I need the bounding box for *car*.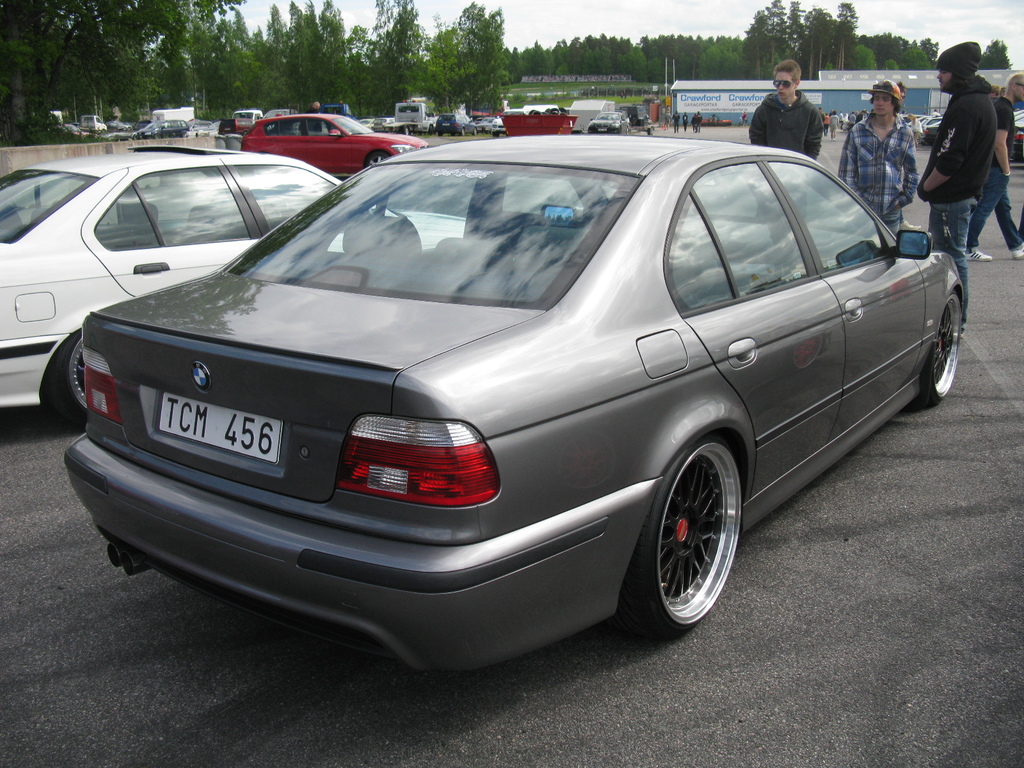
Here it is: x1=0 y1=143 x2=471 y2=424.
